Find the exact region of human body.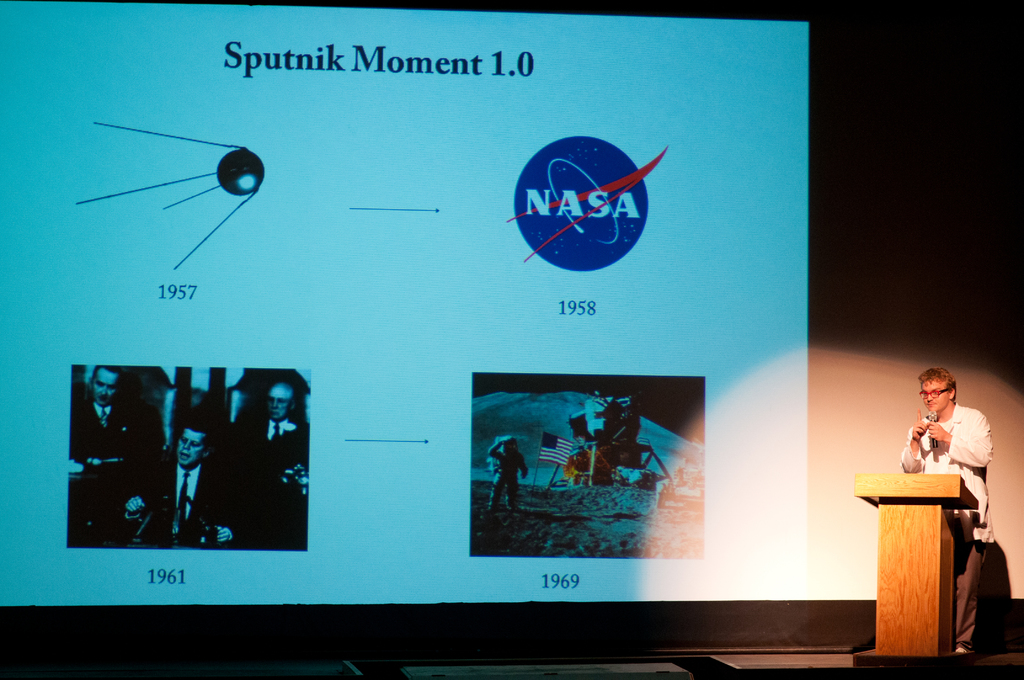
Exact region: rect(225, 416, 309, 505).
